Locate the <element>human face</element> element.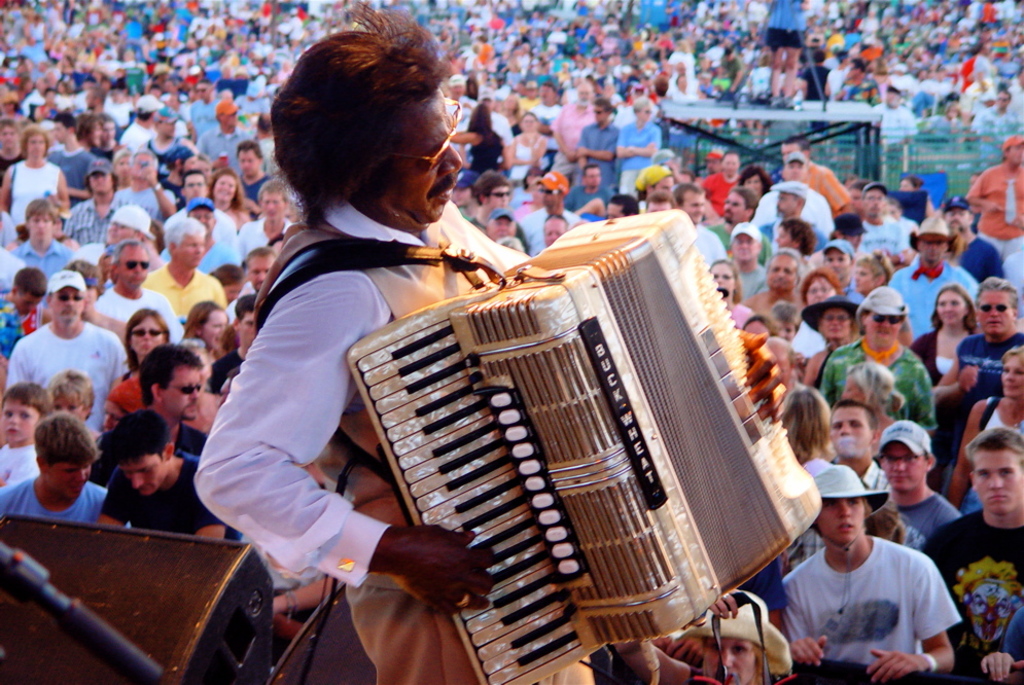
Element bbox: {"x1": 826, "y1": 404, "x2": 868, "y2": 457}.
